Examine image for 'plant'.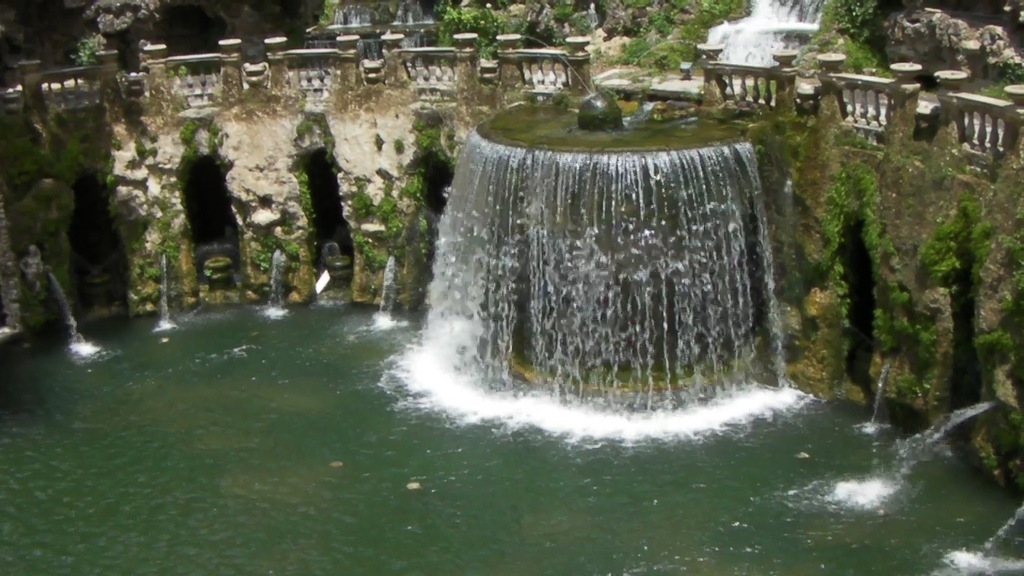
Examination result: bbox=[101, 154, 119, 194].
